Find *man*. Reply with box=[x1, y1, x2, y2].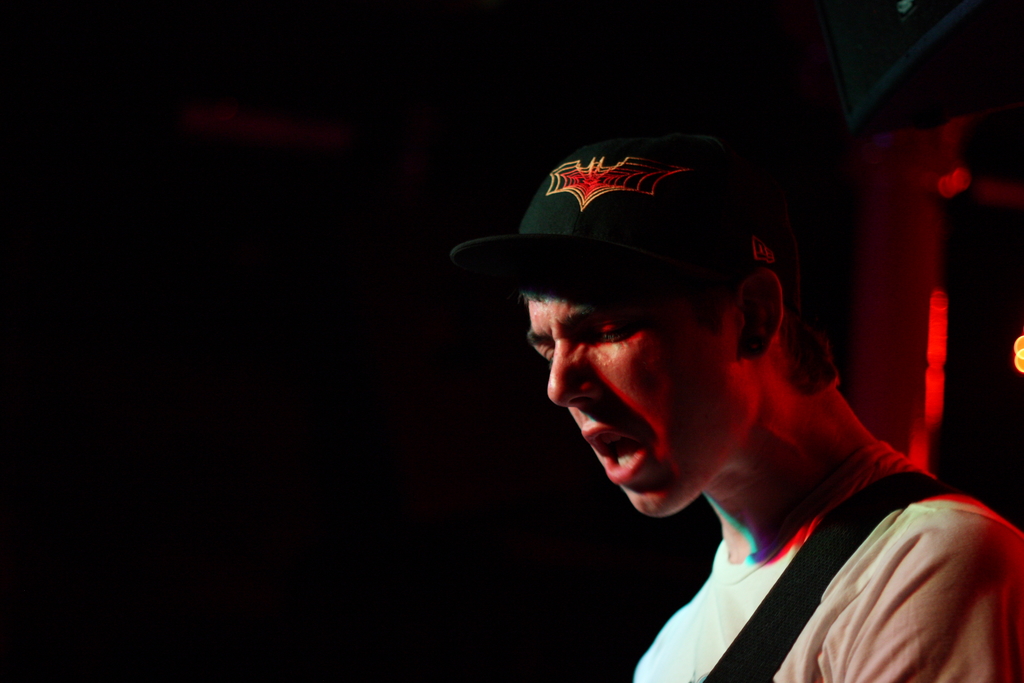
box=[445, 152, 1023, 682].
